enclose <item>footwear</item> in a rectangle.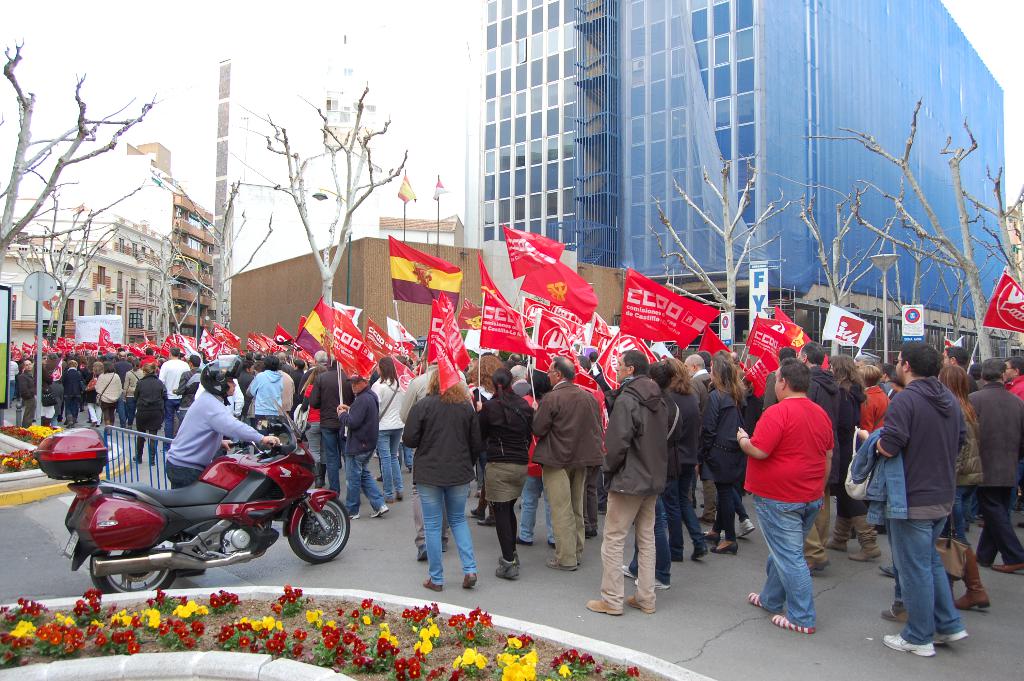
region(385, 495, 394, 507).
